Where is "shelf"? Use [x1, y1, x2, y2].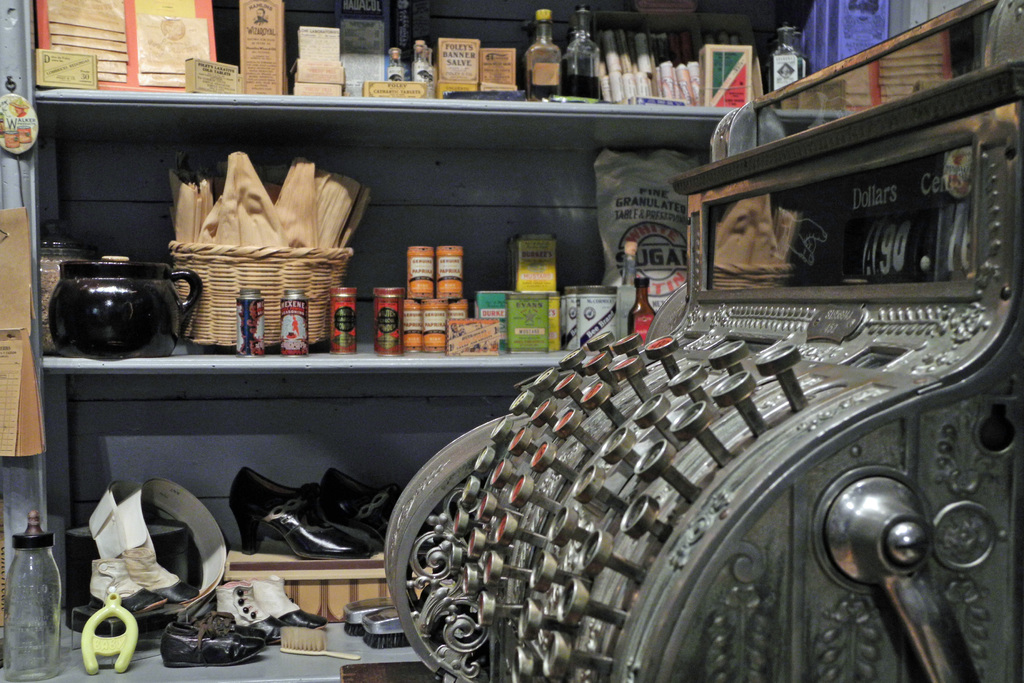
[51, 343, 587, 682].
